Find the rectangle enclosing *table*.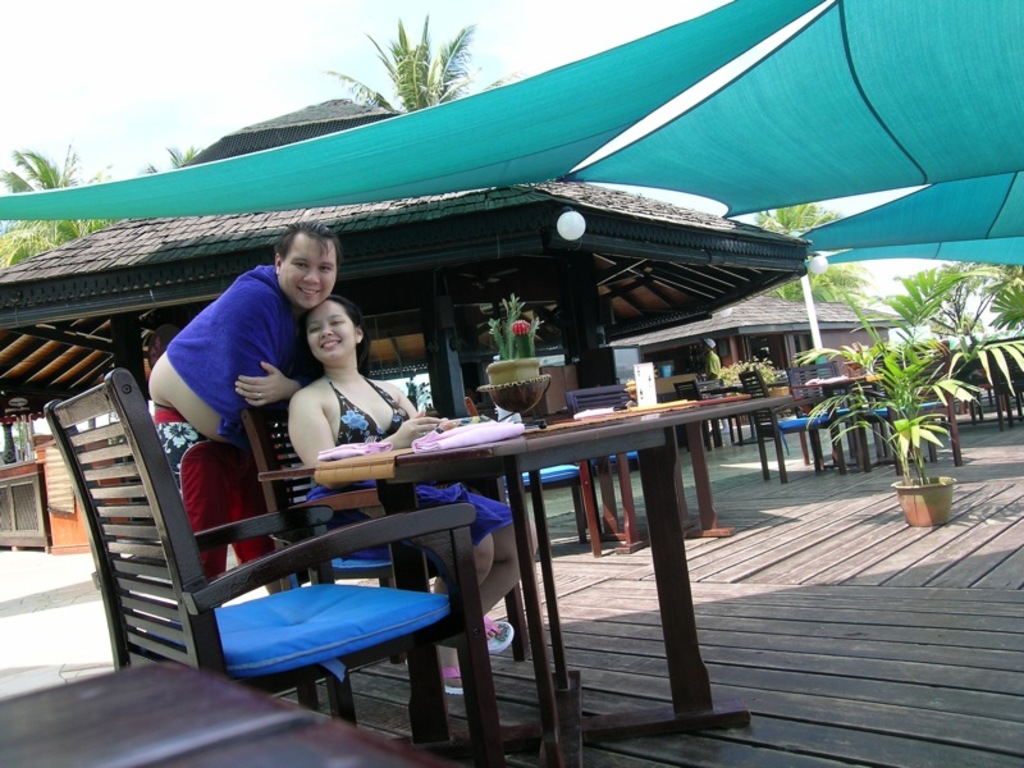
region(792, 372, 881, 477).
